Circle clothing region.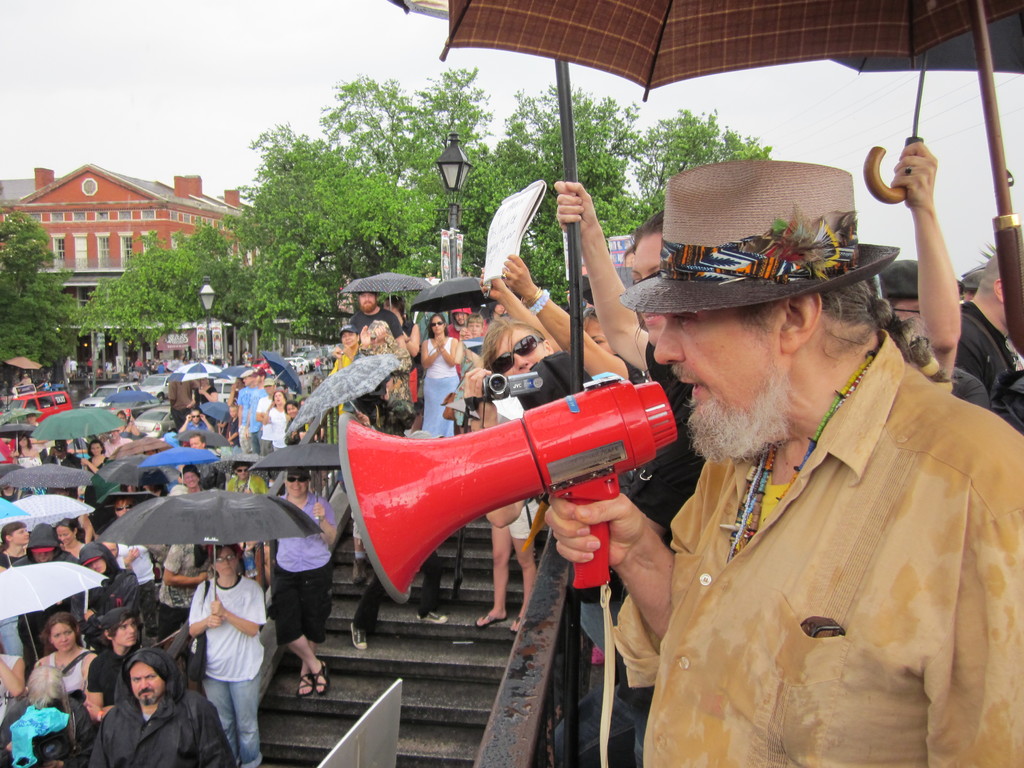
Region: <region>93, 425, 143, 454</region>.
